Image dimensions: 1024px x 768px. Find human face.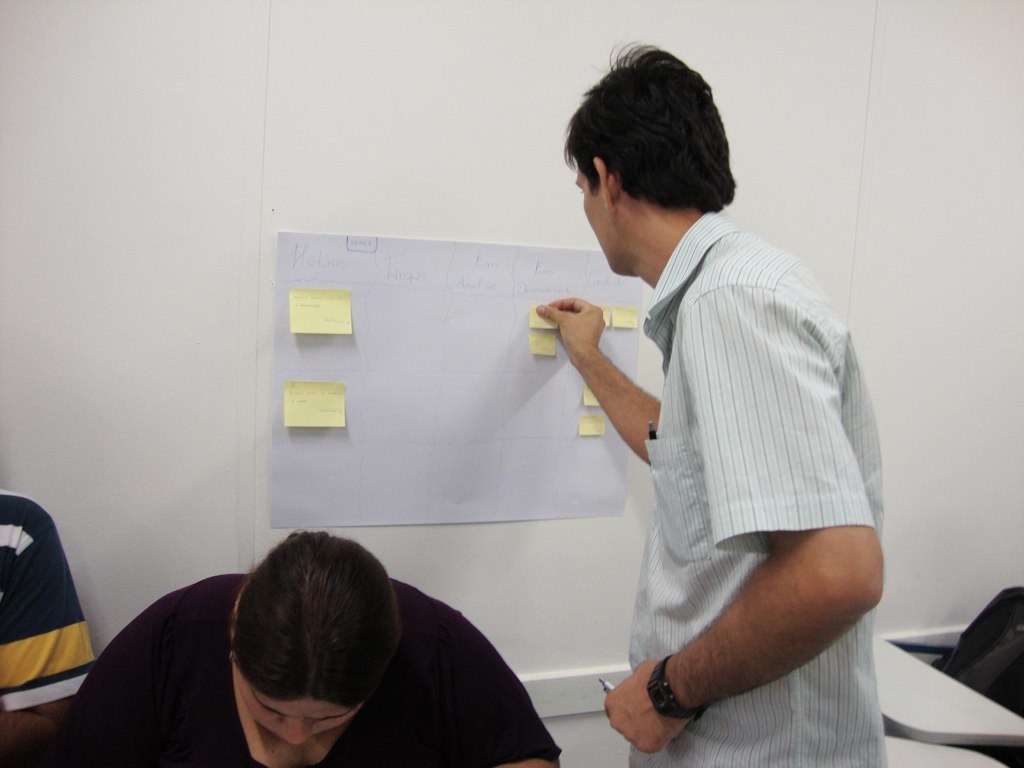
rect(576, 171, 615, 274).
